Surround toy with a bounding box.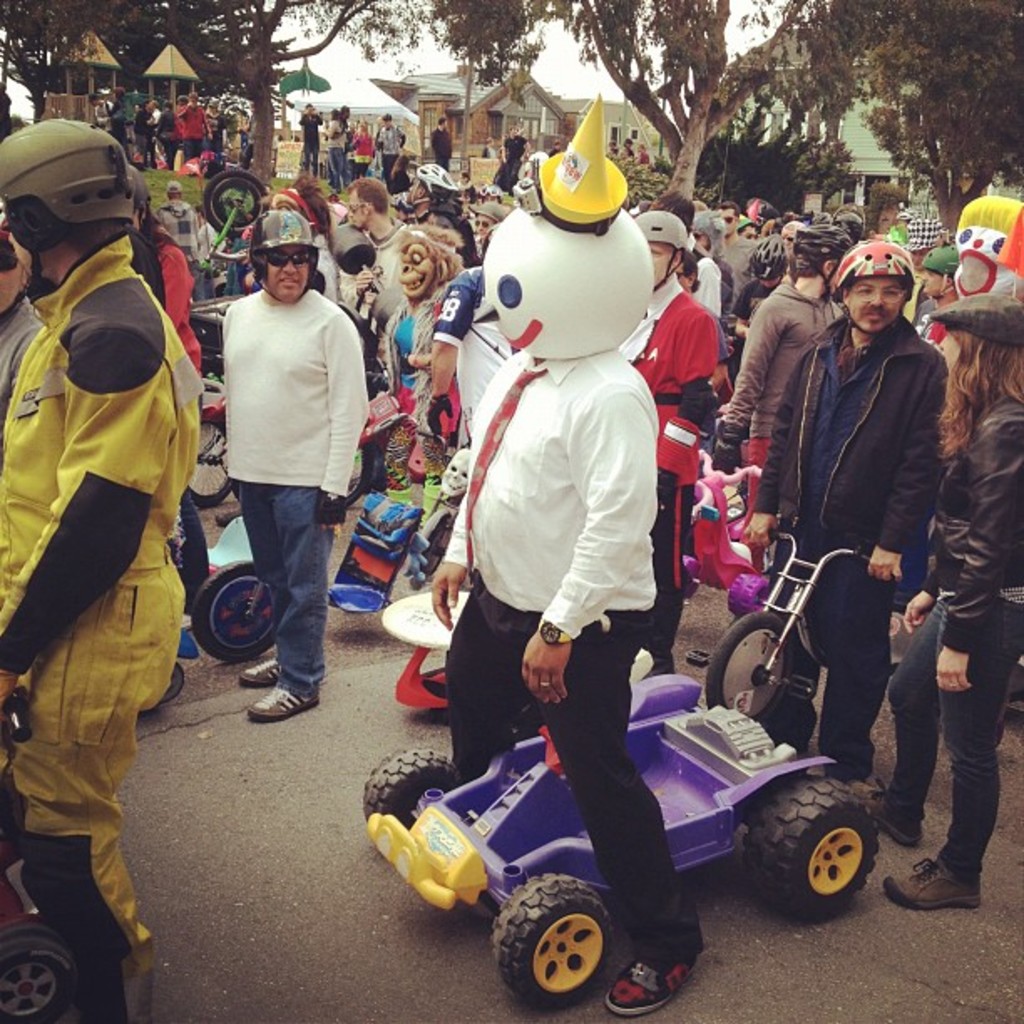
bbox(174, 485, 430, 661).
